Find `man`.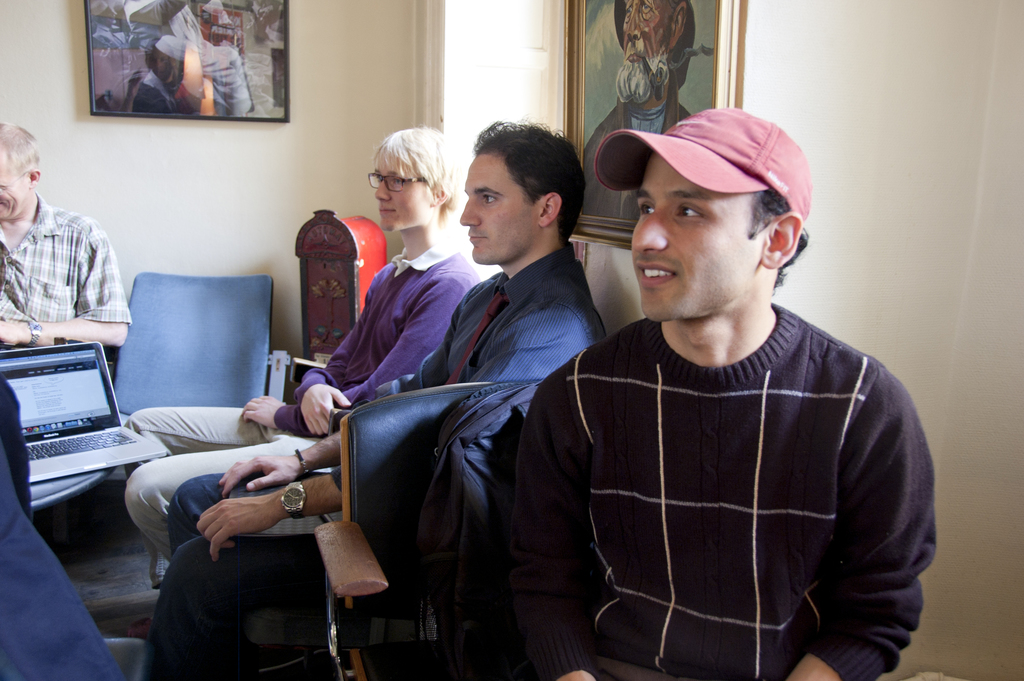
bbox(583, 0, 696, 220).
